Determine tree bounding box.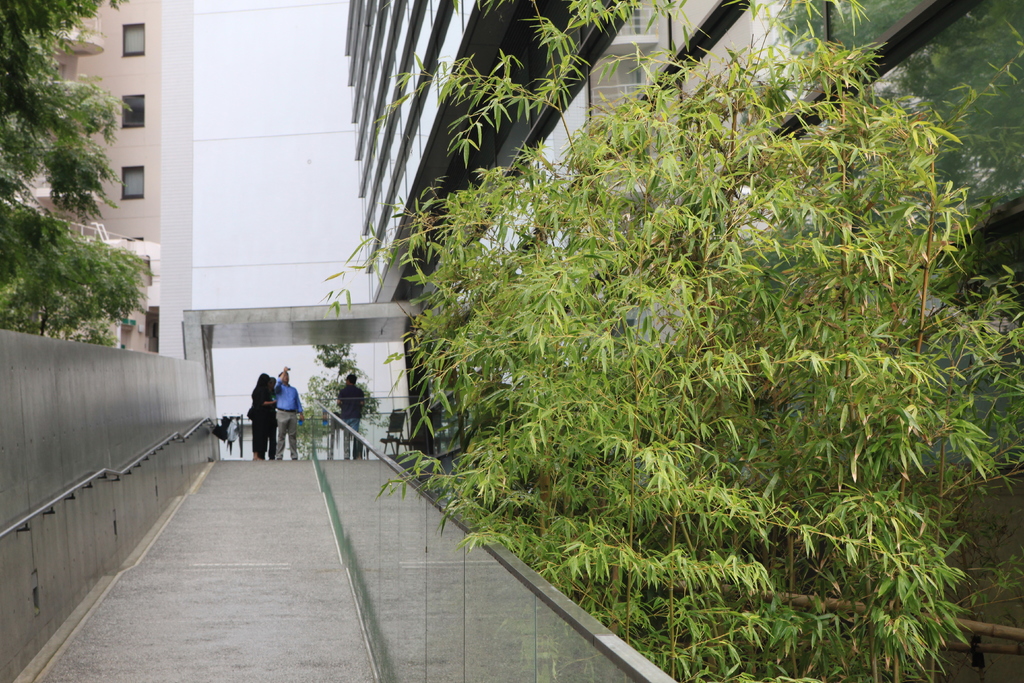
Determined: <box>4,19,157,381</box>.
